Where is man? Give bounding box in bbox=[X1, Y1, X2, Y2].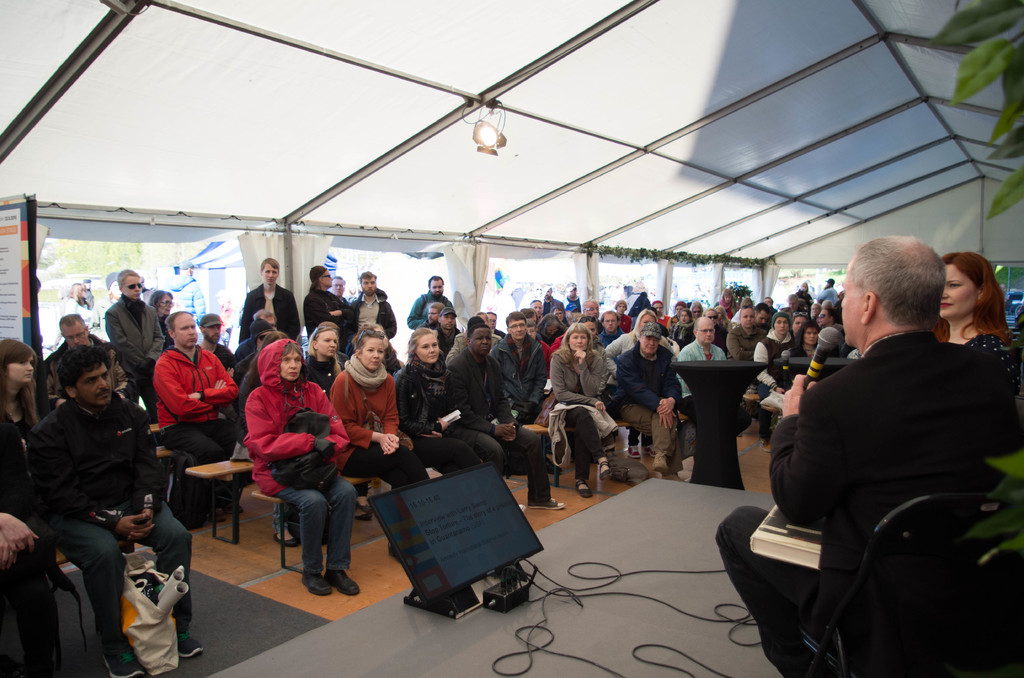
bbox=[724, 302, 760, 350].
